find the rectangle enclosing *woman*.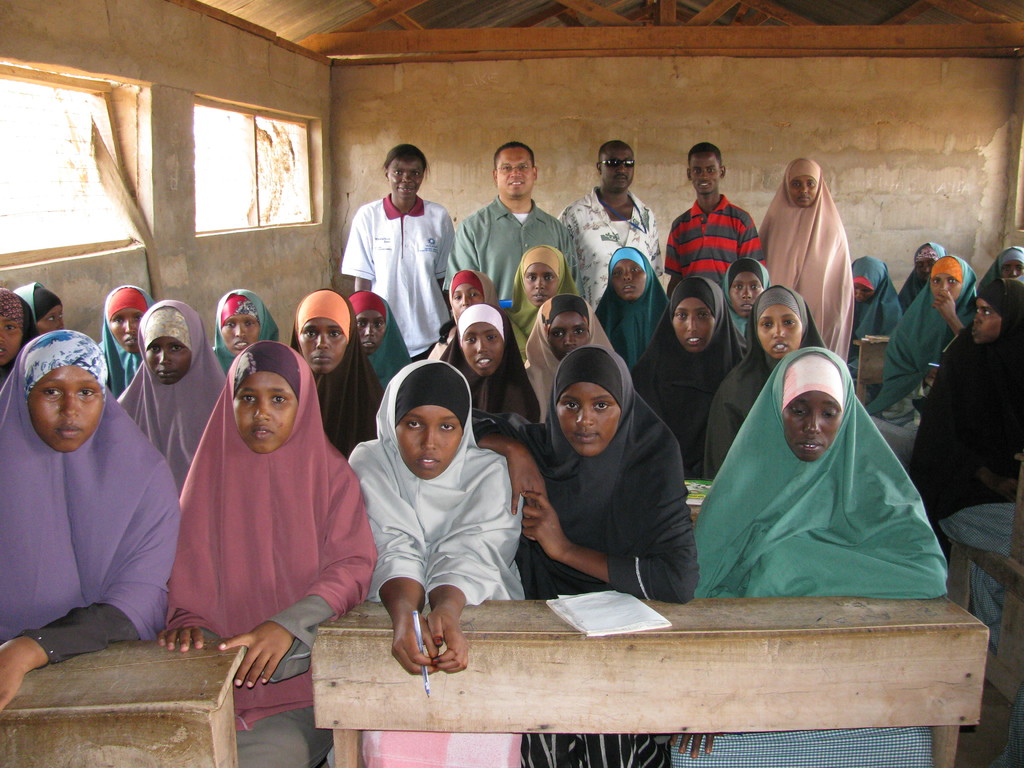
(left=861, top=250, right=984, bottom=445).
